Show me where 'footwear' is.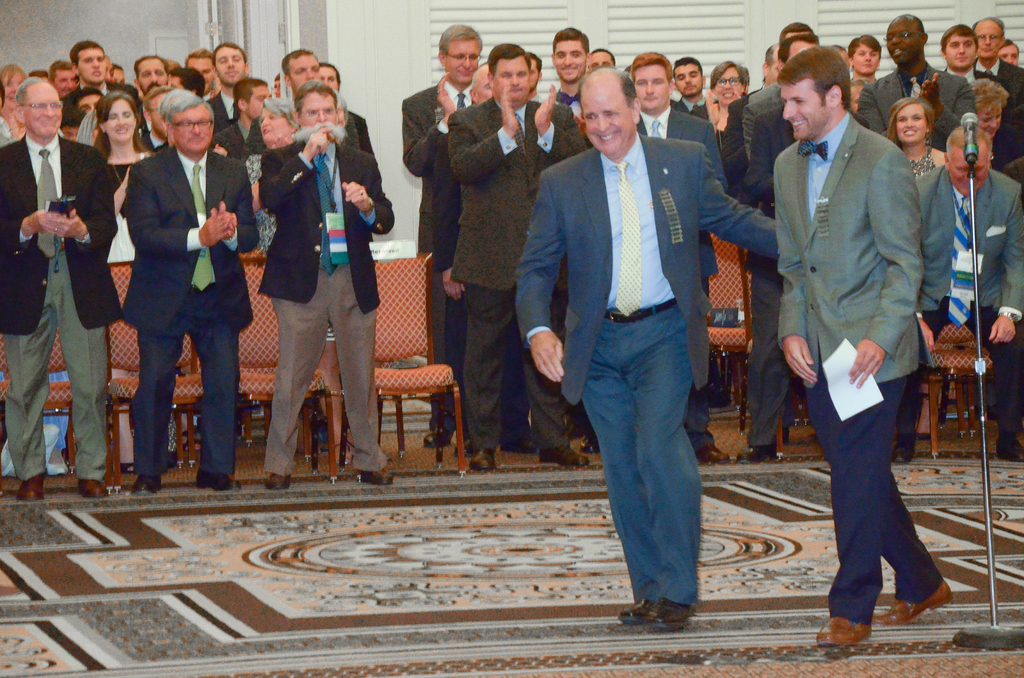
'footwear' is at [266, 472, 292, 491].
